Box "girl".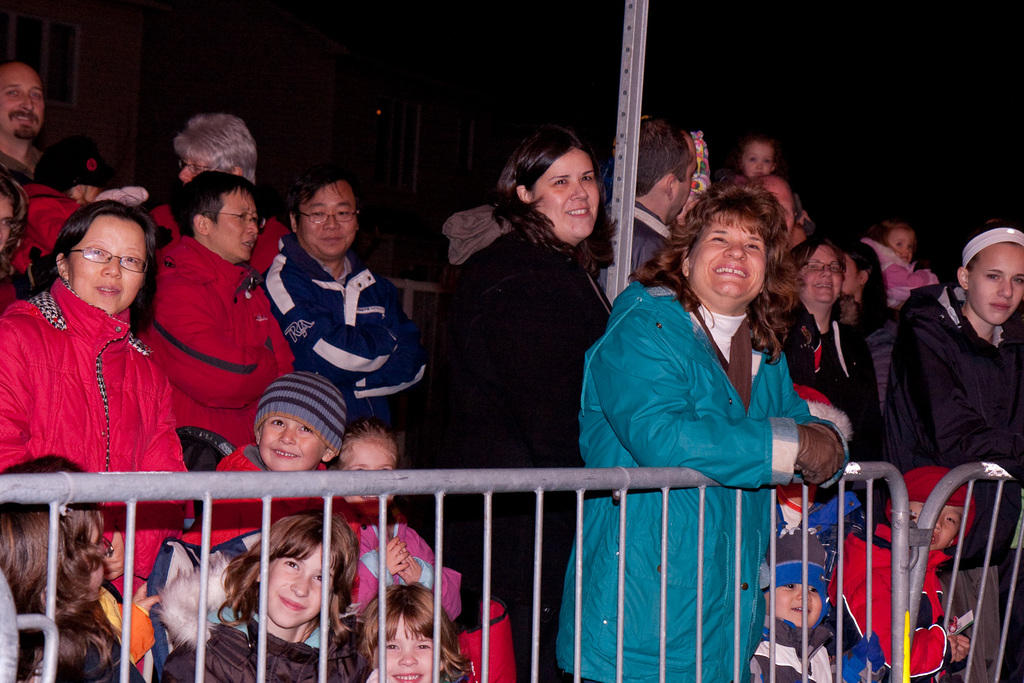
<bbox>723, 138, 799, 249</bbox>.
